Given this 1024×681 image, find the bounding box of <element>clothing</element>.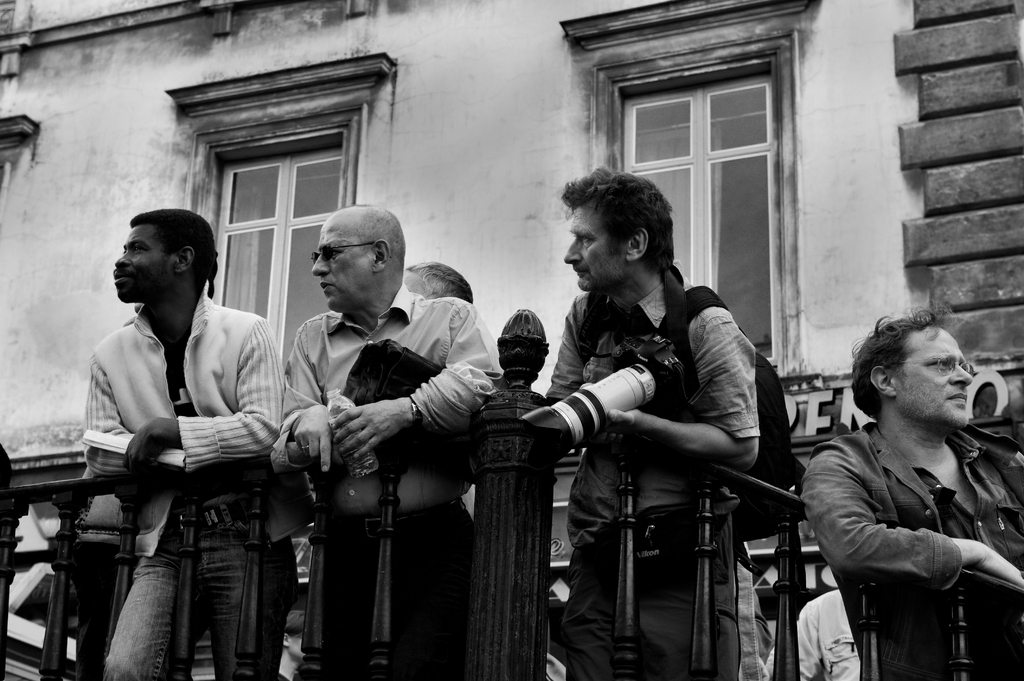
(x1=269, y1=284, x2=504, y2=680).
